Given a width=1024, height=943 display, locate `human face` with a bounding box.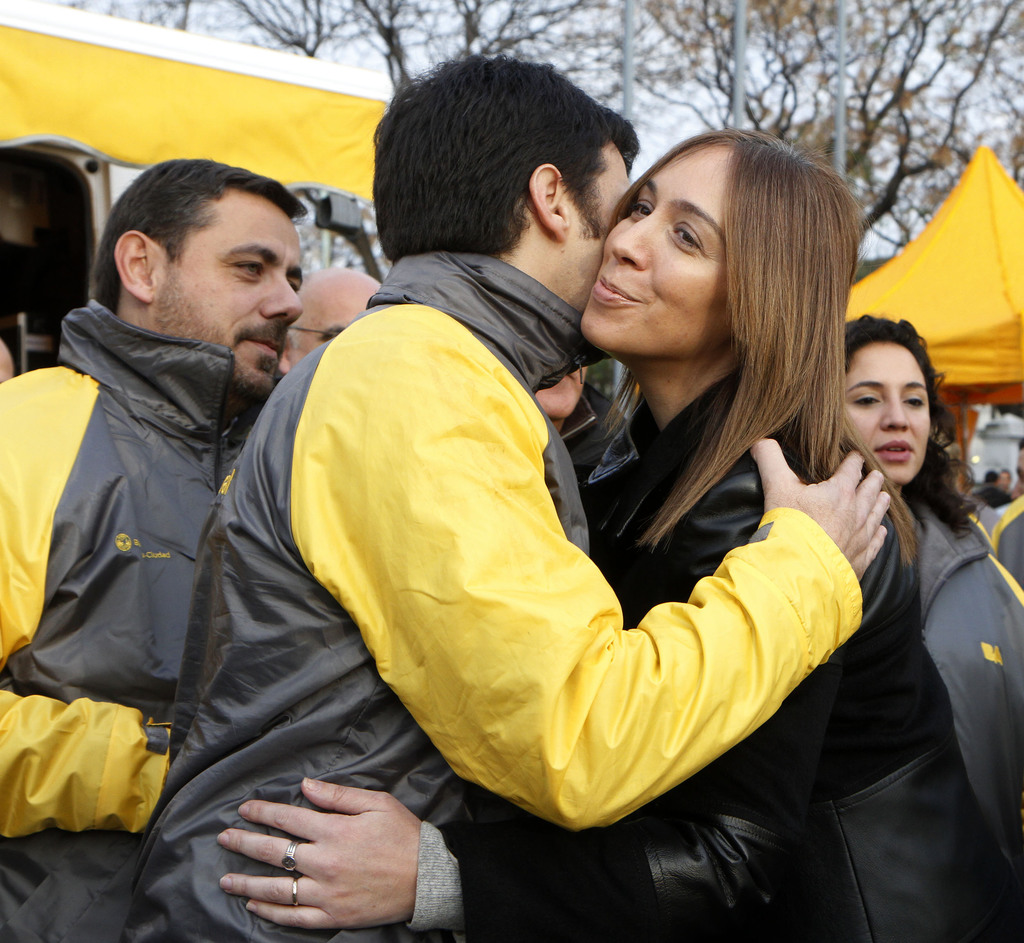
Located: <region>577, 141, 740, 355</region>.
